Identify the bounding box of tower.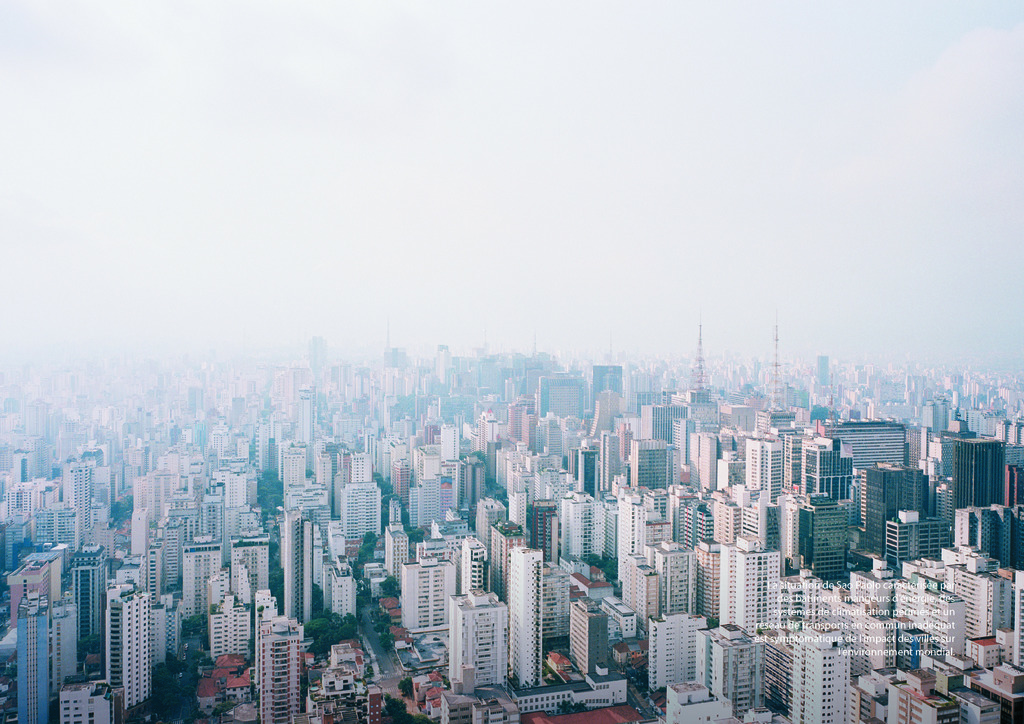
pyautogui.locateOnScreen(804, 431, 863, 494).
